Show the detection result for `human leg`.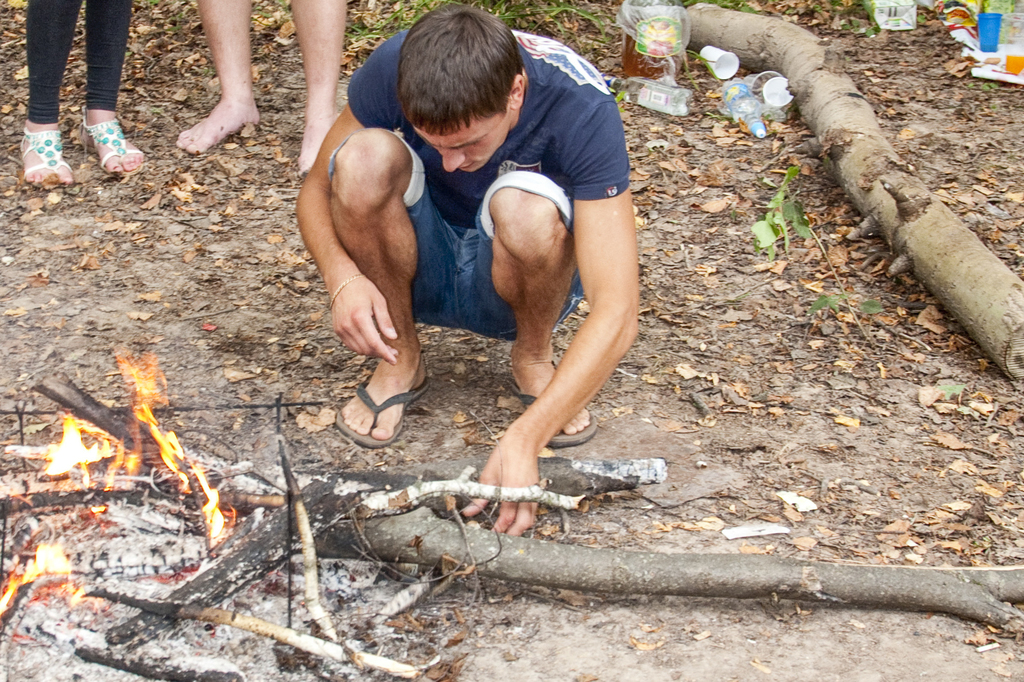
rect(23, 0, 73, 191).
